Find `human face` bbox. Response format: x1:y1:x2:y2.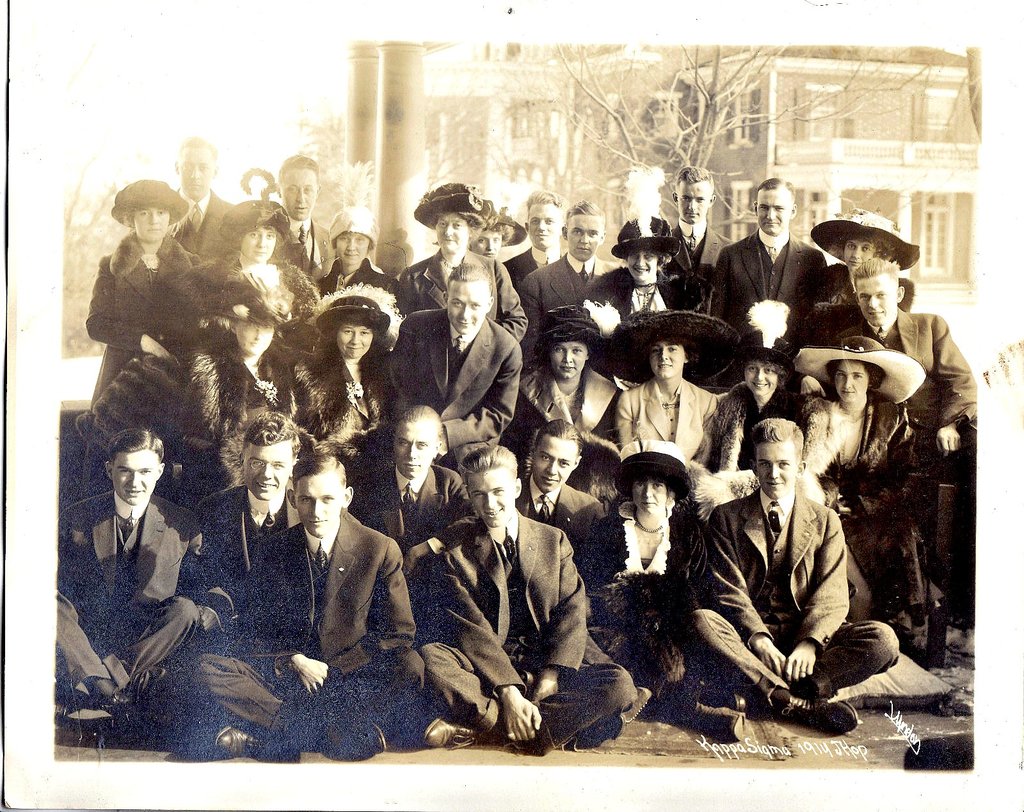
445:282:488:333.
